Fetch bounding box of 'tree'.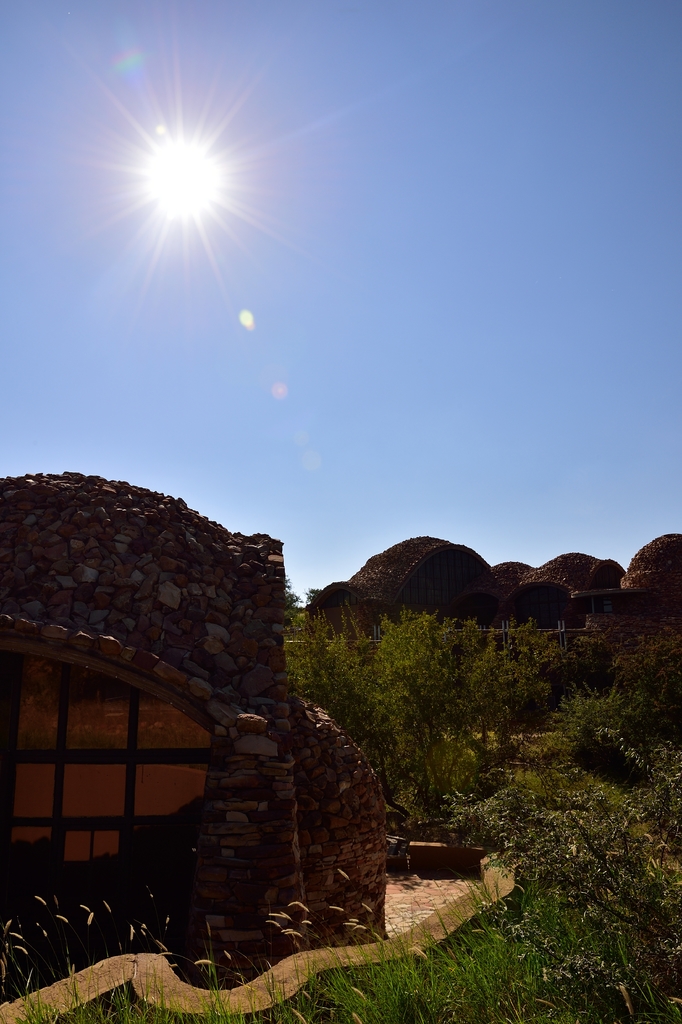
Bbox: <box>362,585,500,796</box>.
